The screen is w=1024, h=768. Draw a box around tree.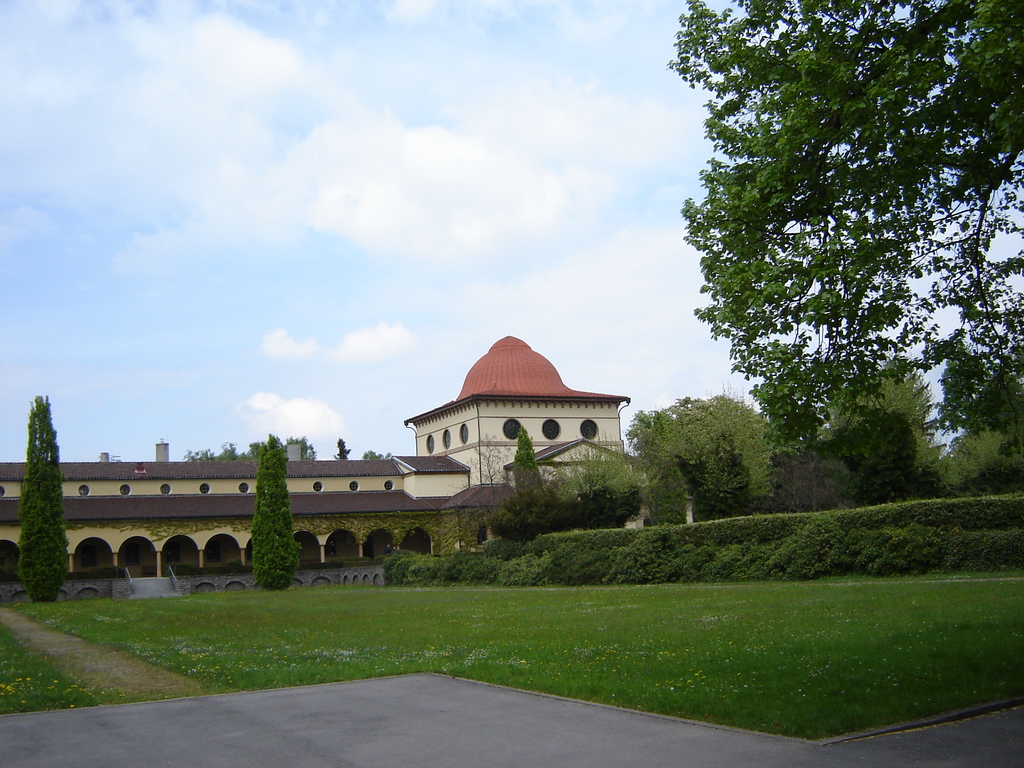
(x1=667, y1=0, x2=1020, y2=457).
